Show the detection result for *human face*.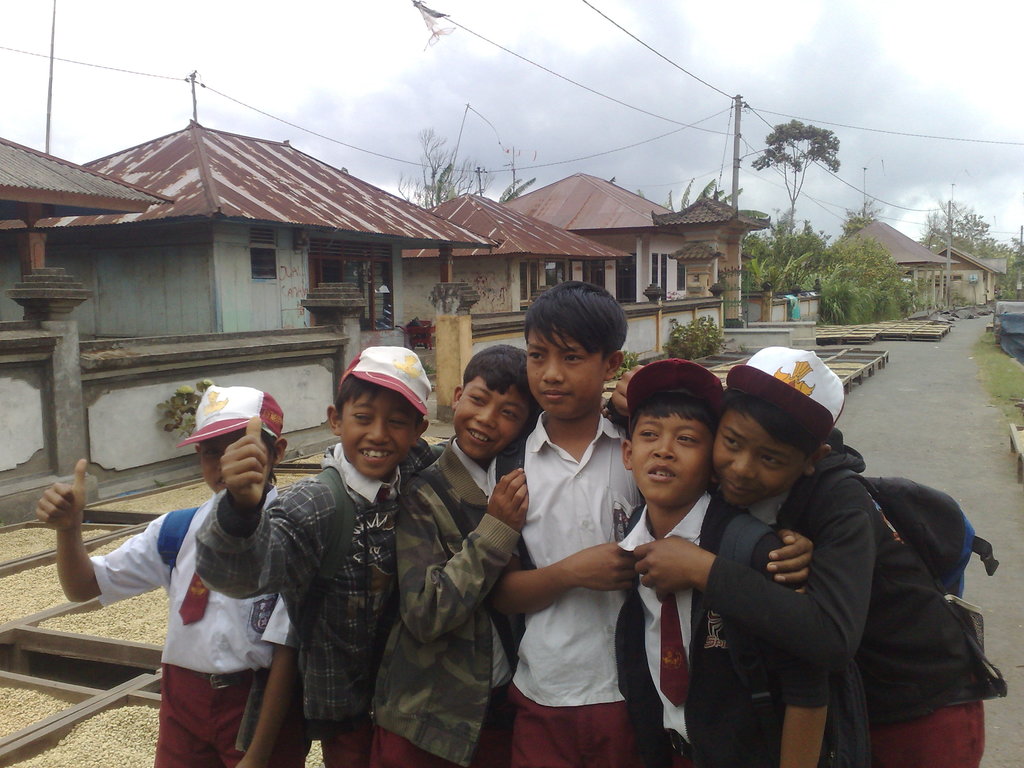
[left=198, top=443, right=237, bottom=492].
